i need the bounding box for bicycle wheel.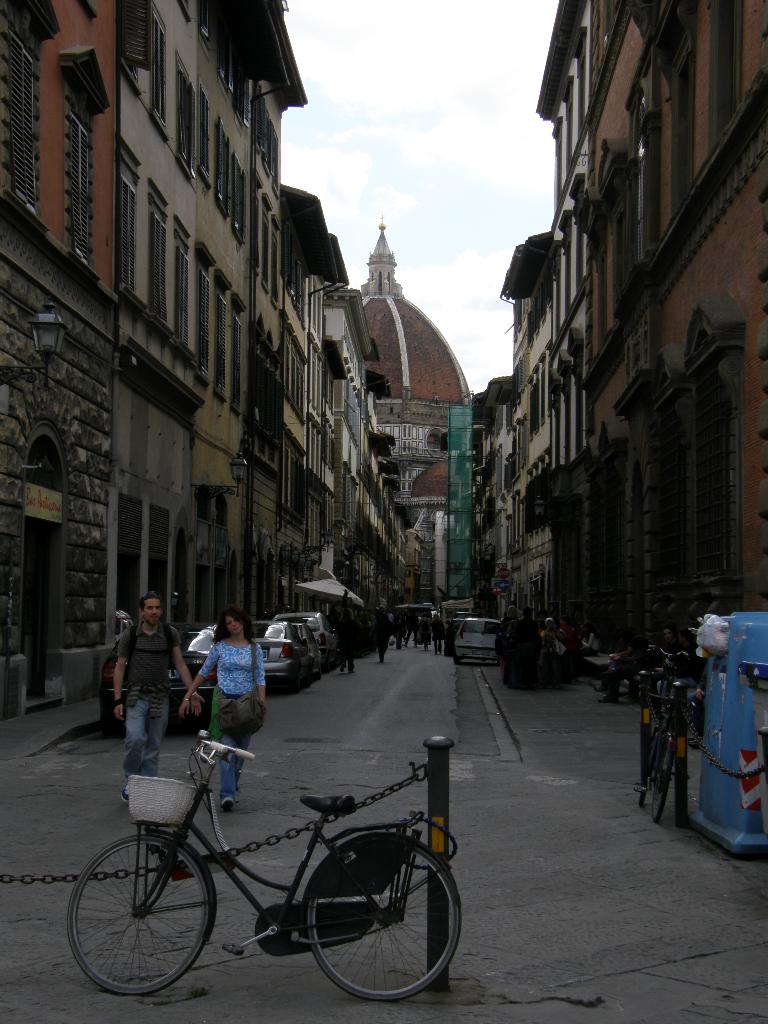
Here it is: l=652, t=729, r=674, b=827.
